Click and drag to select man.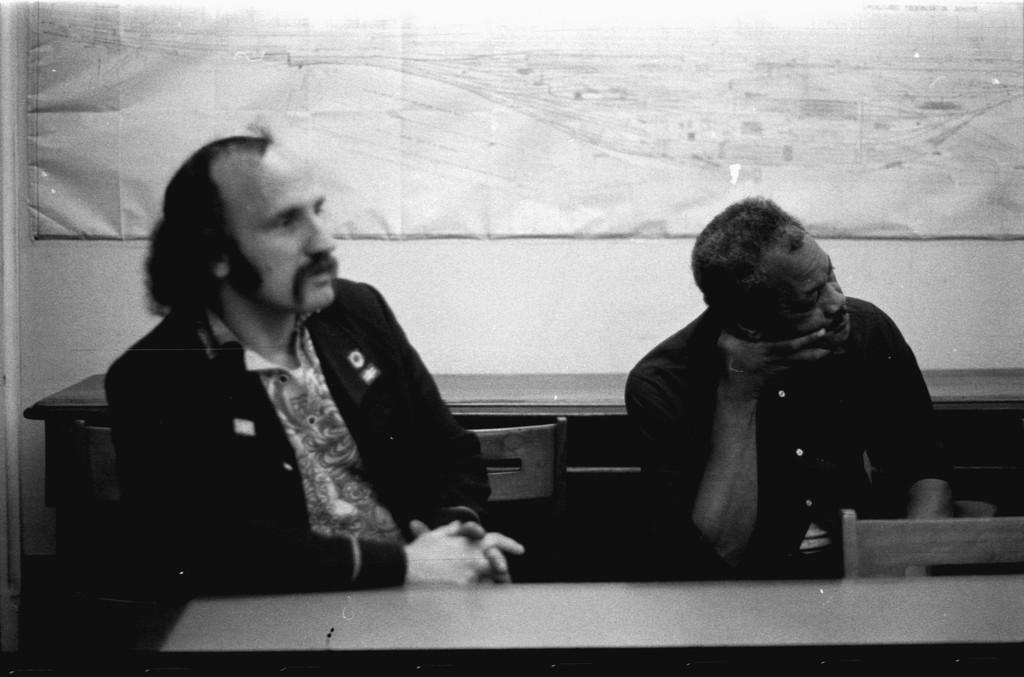
Selection: [103, 122, 527, 672].
